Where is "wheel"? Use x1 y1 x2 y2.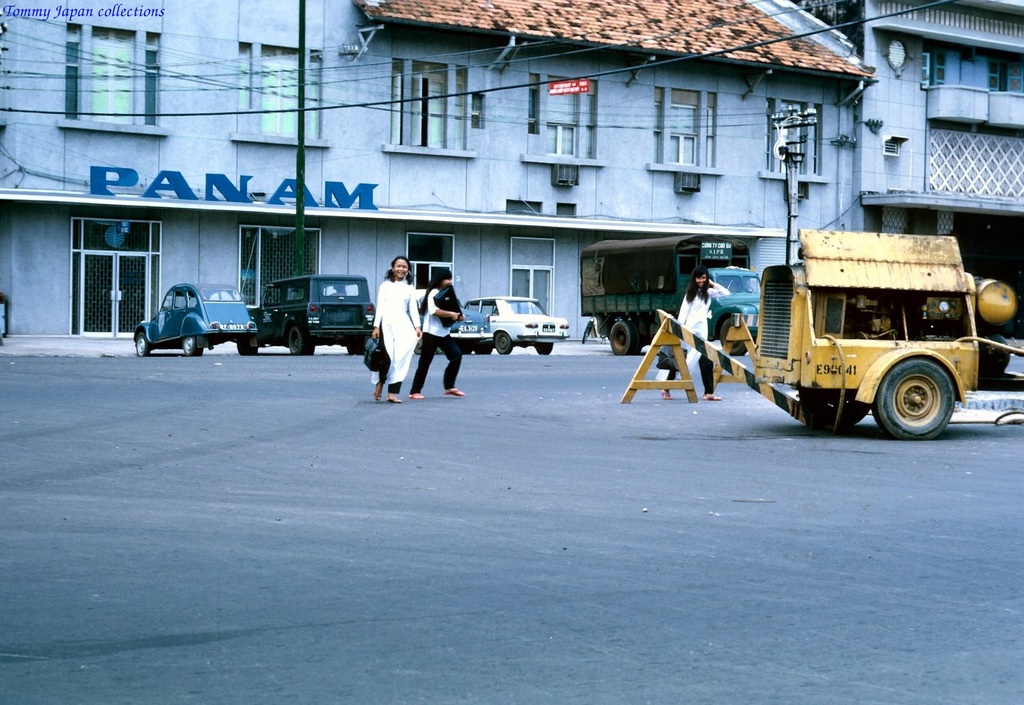
581 321 591 343.
